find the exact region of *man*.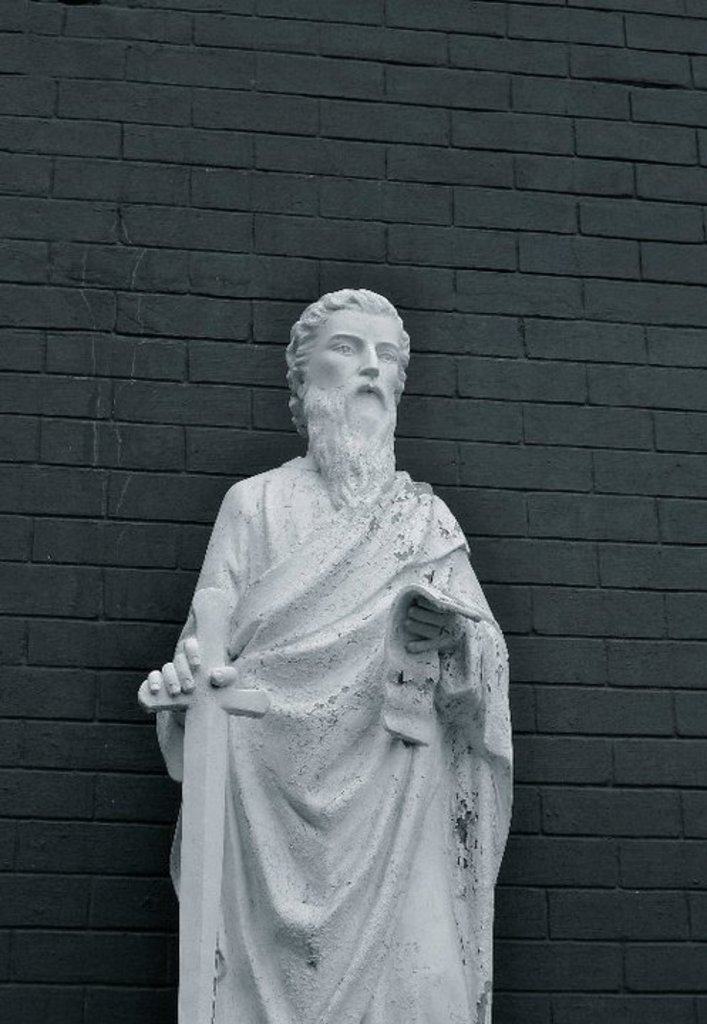
Exact region: box(137, 269, 545, 1023).
